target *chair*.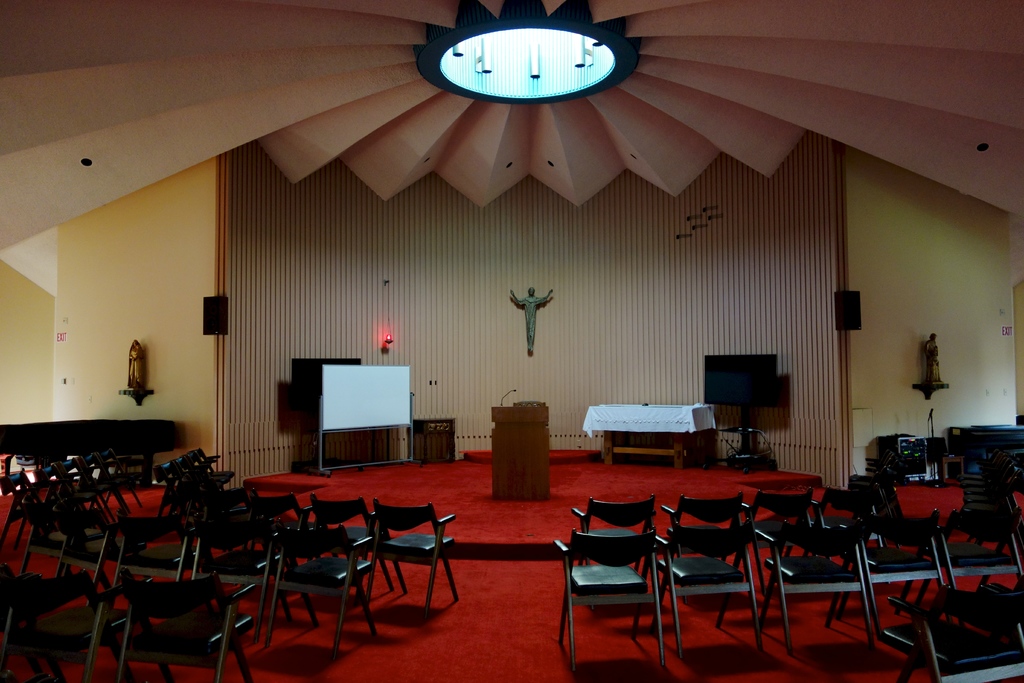
Target region: 0/571/139/682.
